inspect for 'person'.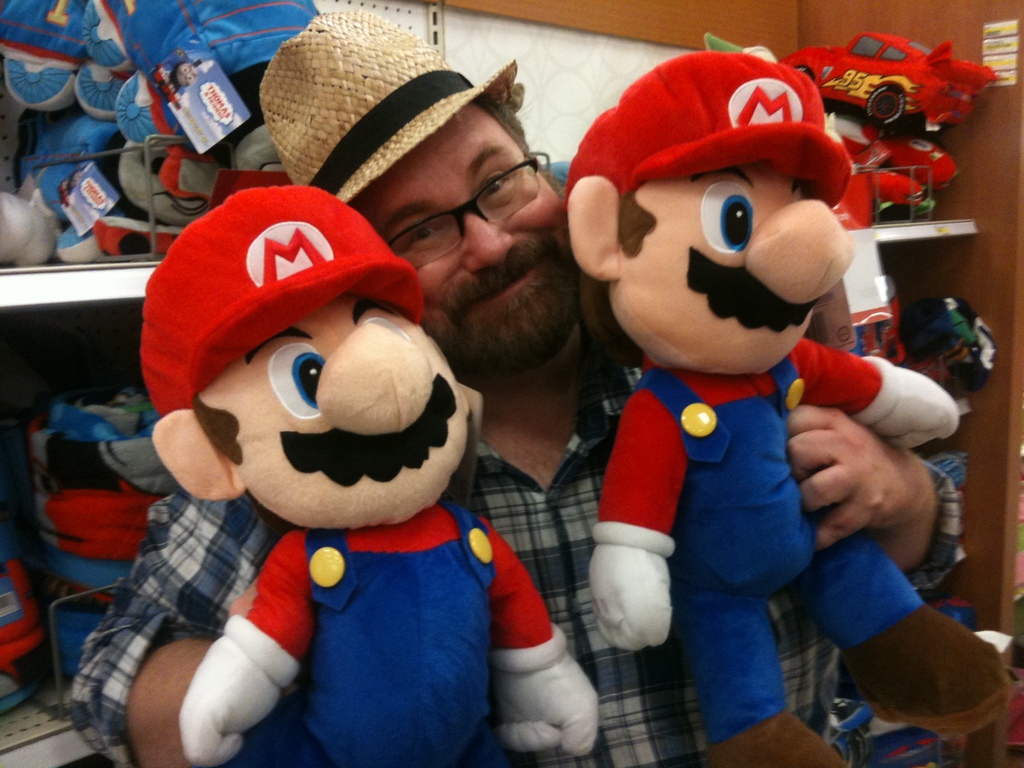
Inspection: x1=140, y1=186, x2=597, y2=767.
